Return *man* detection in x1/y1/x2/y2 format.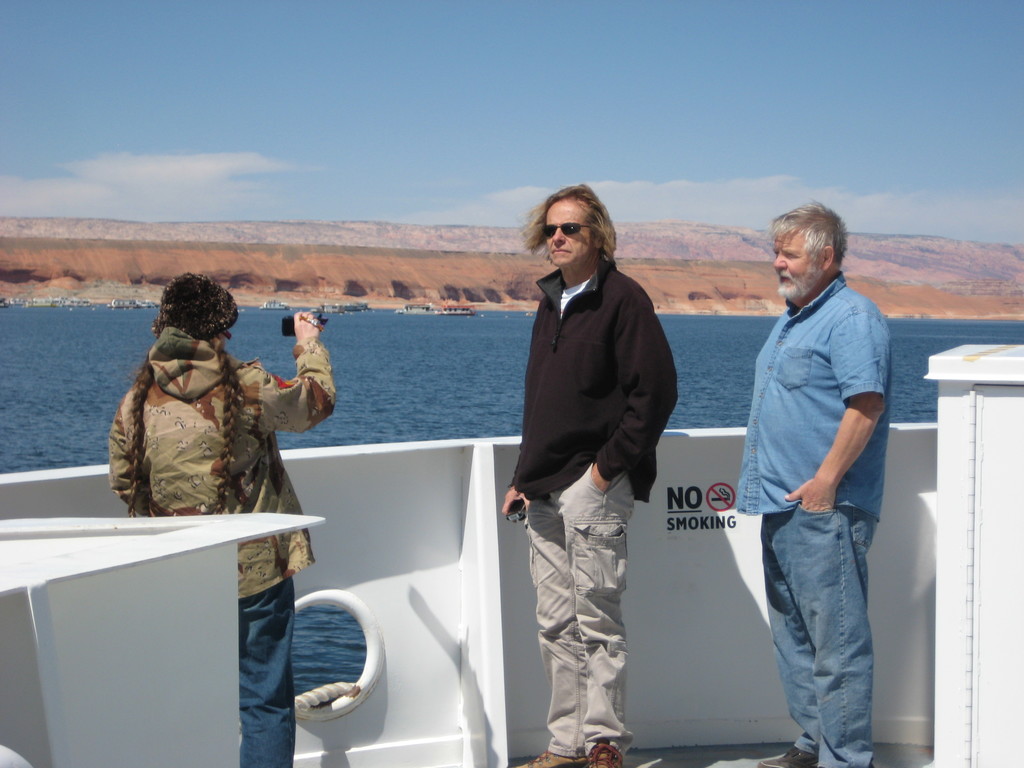
735/198/897/767.
